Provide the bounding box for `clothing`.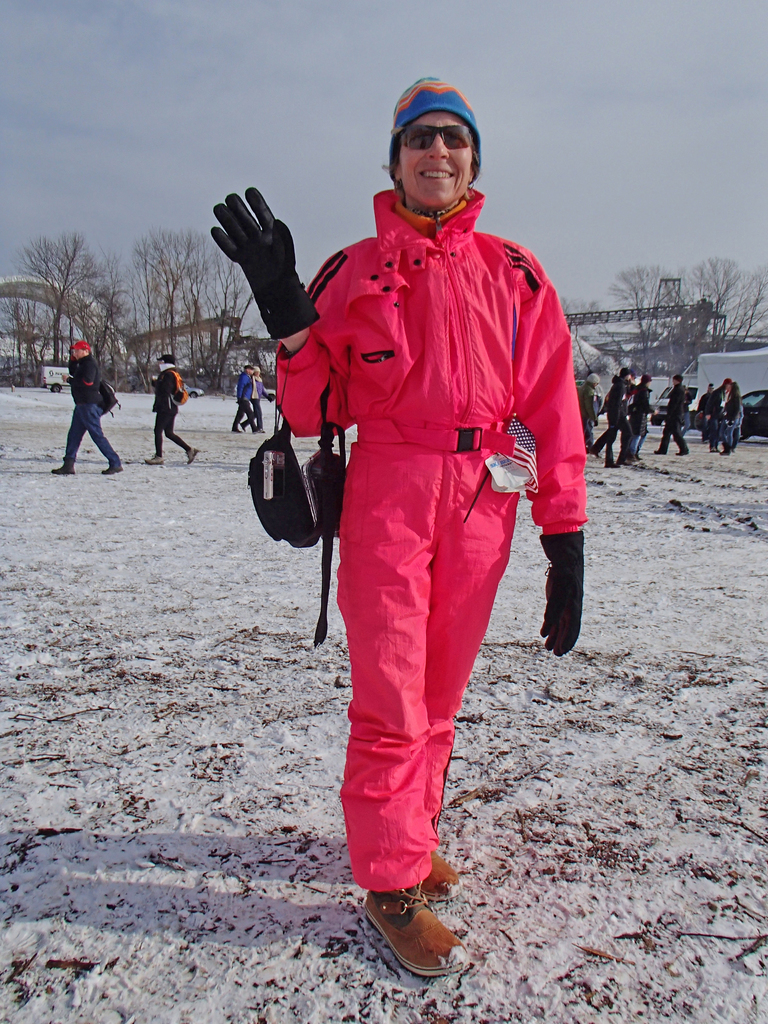
598 375 635 459.
